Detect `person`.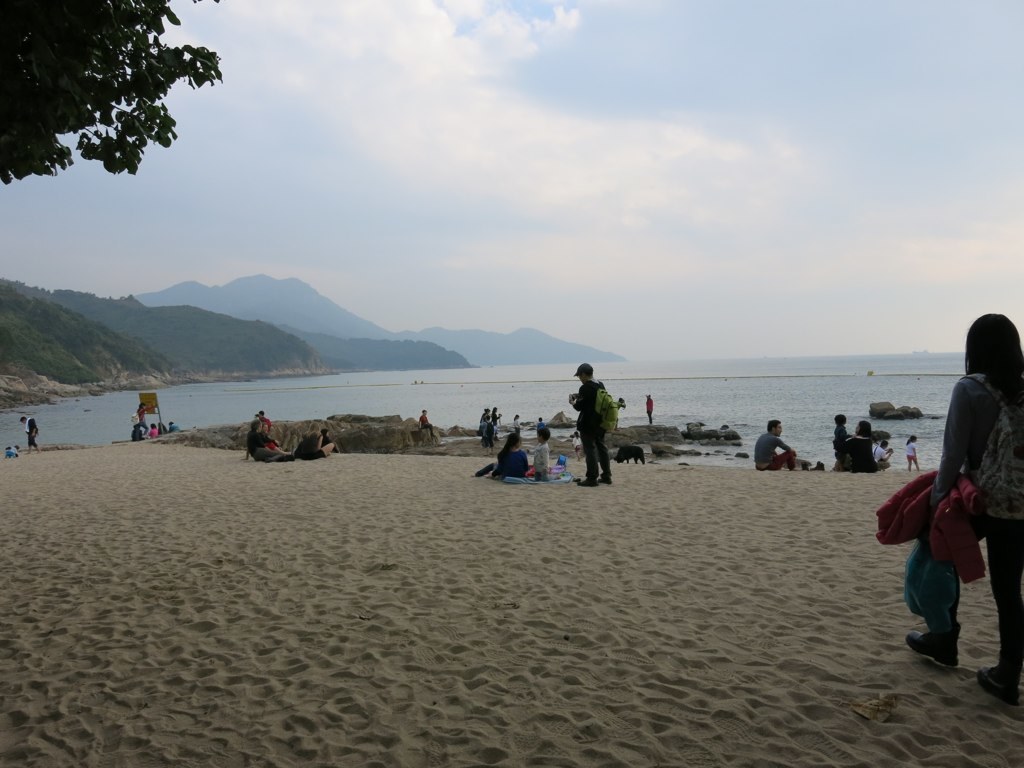
Detected at <region>132, 424, 141, 439</region>.
